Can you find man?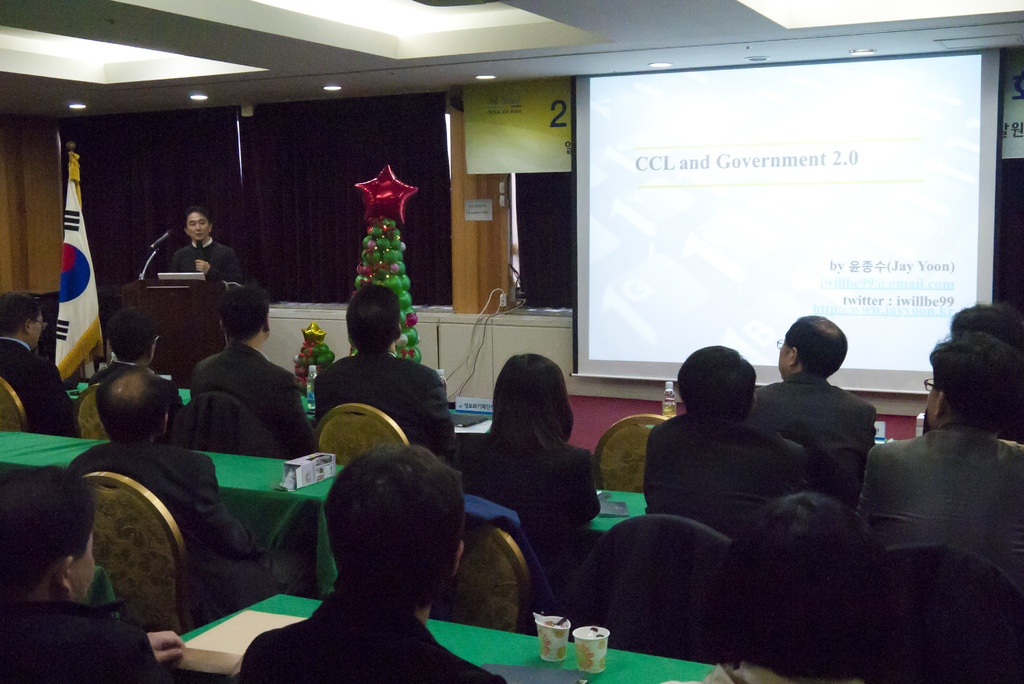
Yes, bounding box: box=[865, 322, 1023, 594].
